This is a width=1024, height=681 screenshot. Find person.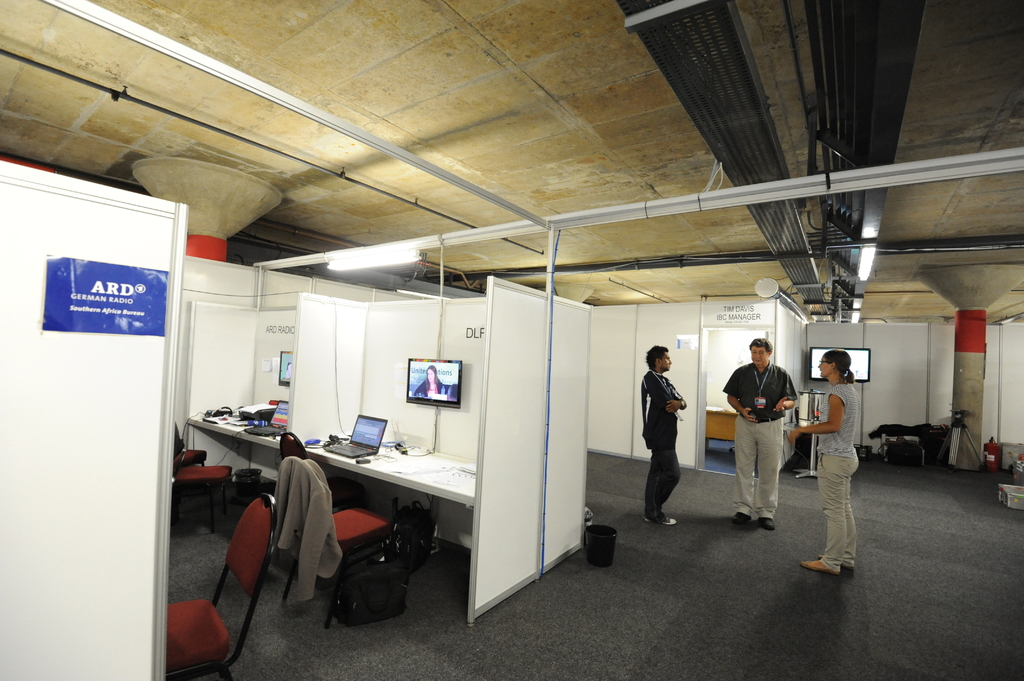
Bounding box: Rect(721, 338, 801, 529).
